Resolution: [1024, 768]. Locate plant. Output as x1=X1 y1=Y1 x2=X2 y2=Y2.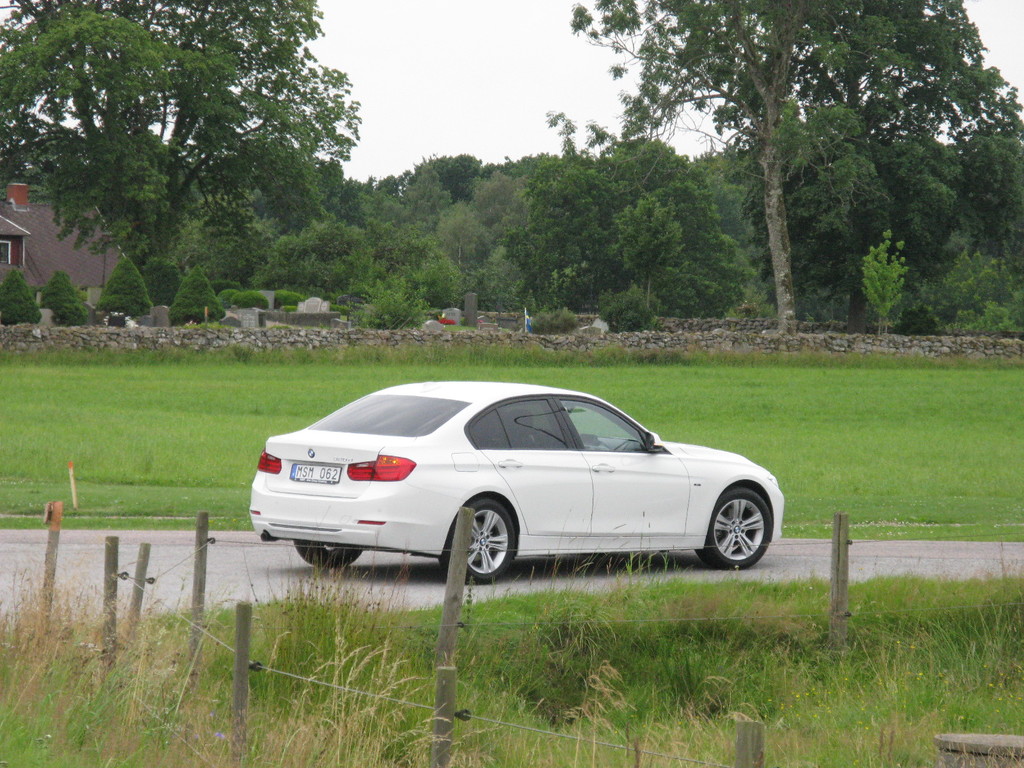
x1=524 y1=299 x2=587 y2=333.
